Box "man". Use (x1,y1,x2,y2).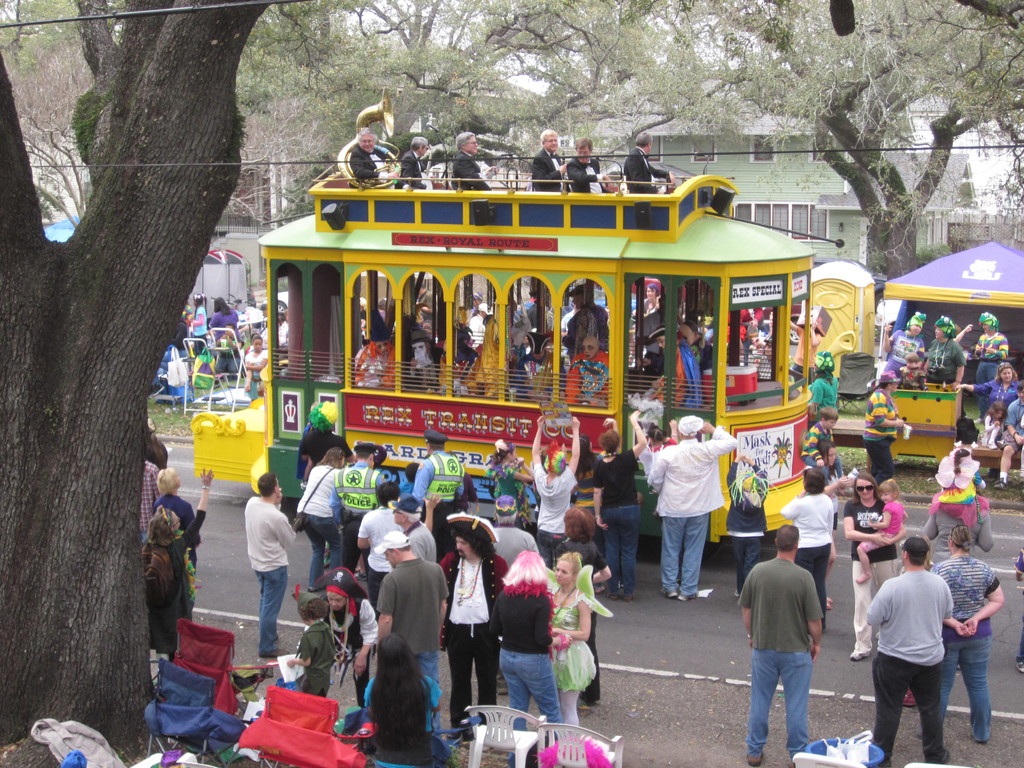
(570,135,612,192).
